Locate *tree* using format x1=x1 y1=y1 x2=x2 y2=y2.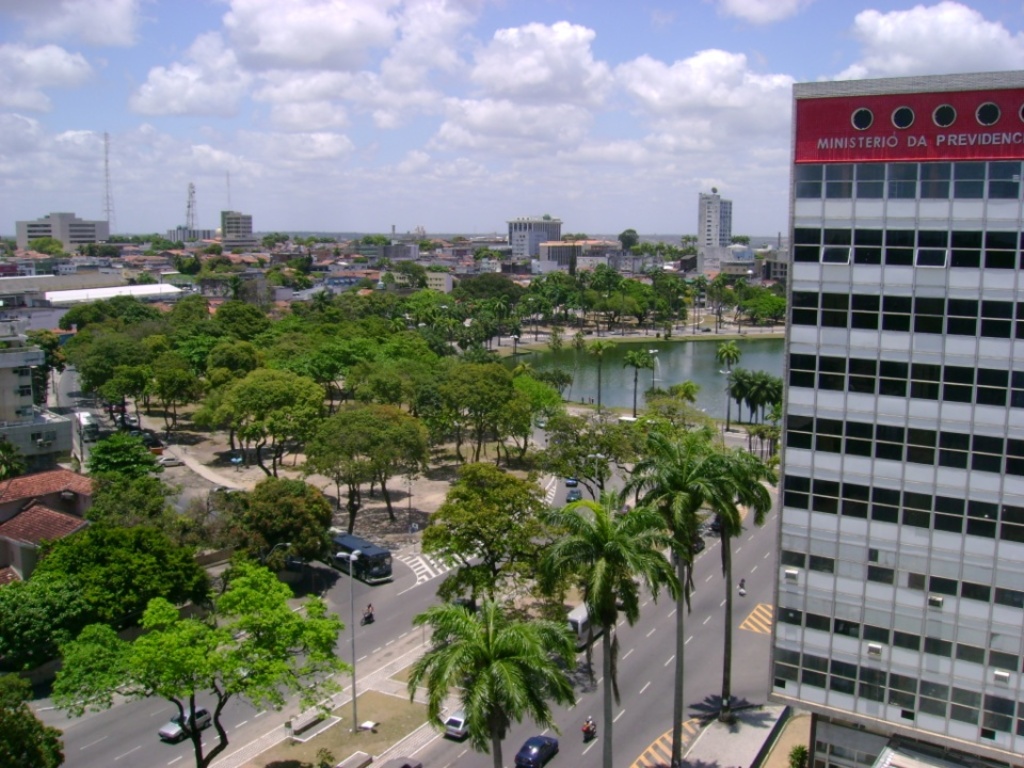
x1=368 y1=288 x2=402 y2=329.
